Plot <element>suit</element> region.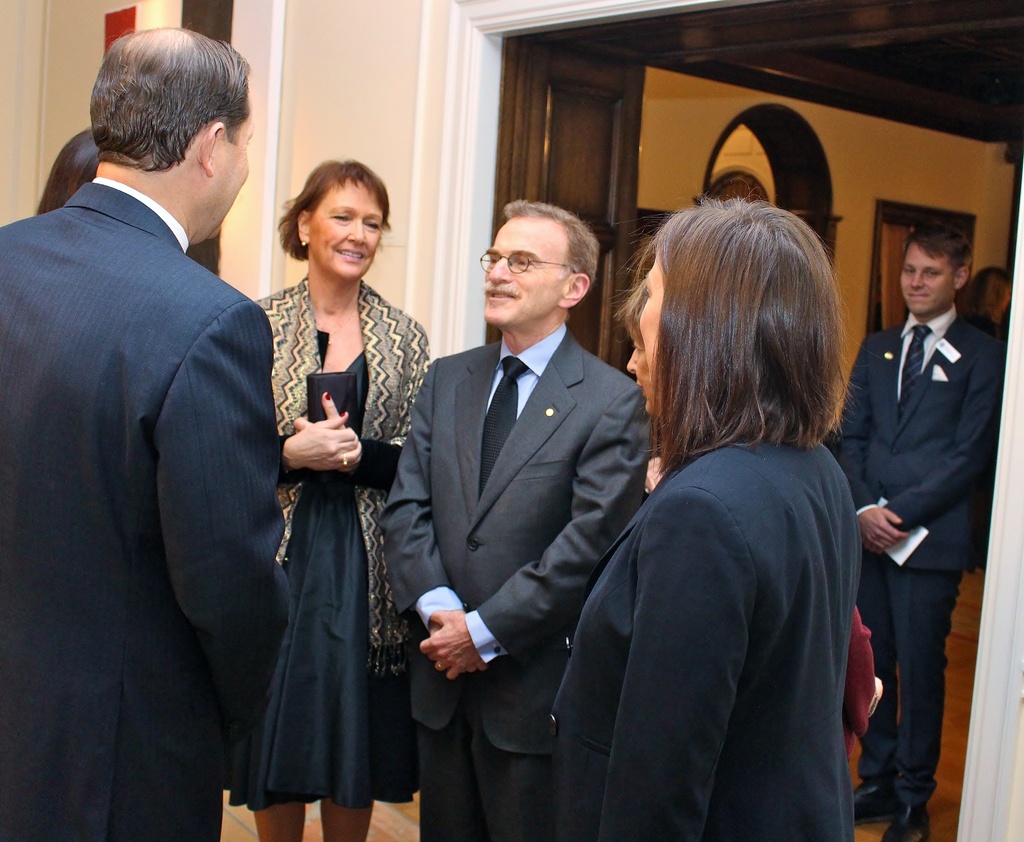
Plotted at 549/436/856/841.
